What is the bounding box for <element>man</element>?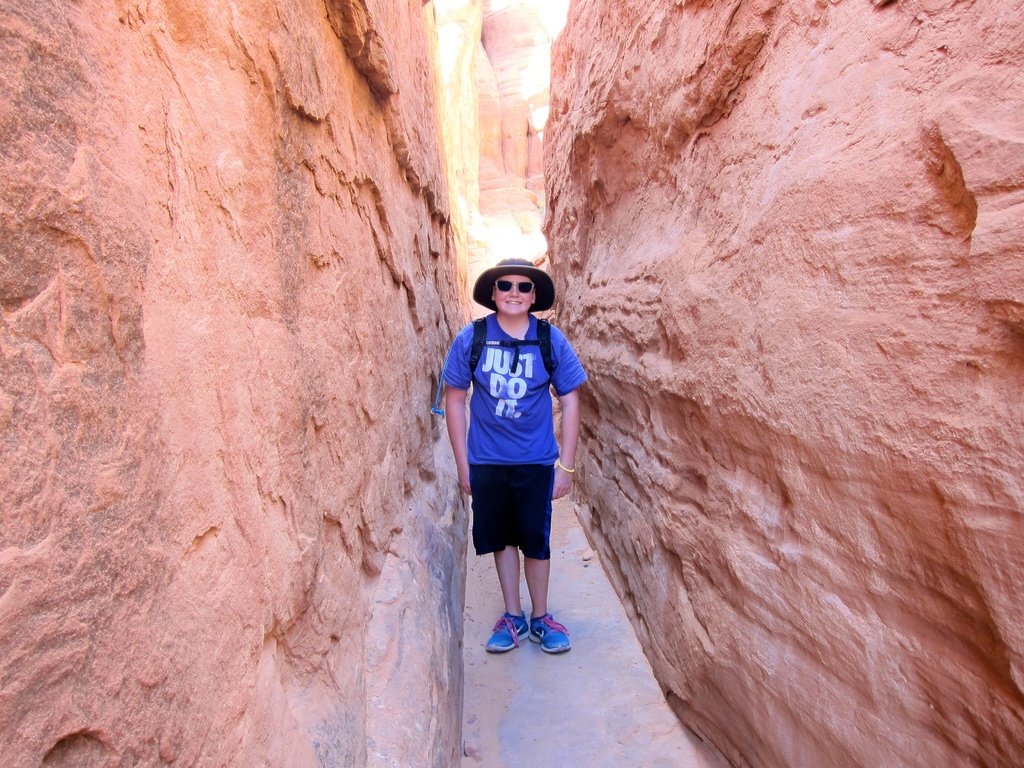
box=[440, 253, 593, 670].
